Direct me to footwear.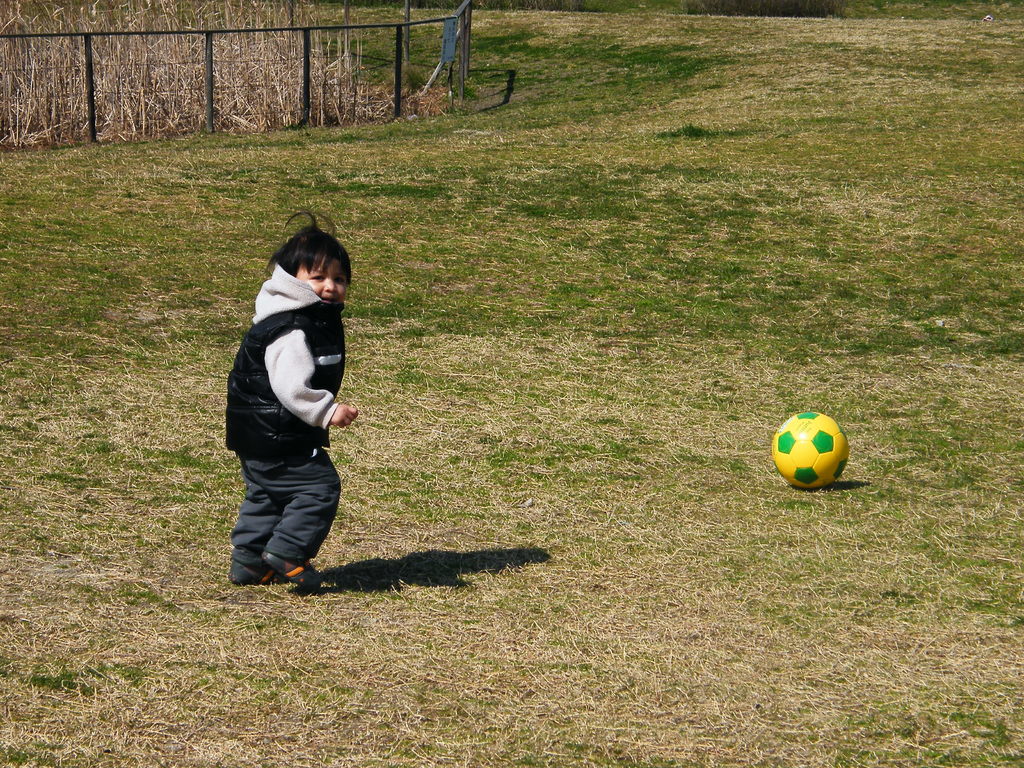
Direction: 230/559/265/586.
